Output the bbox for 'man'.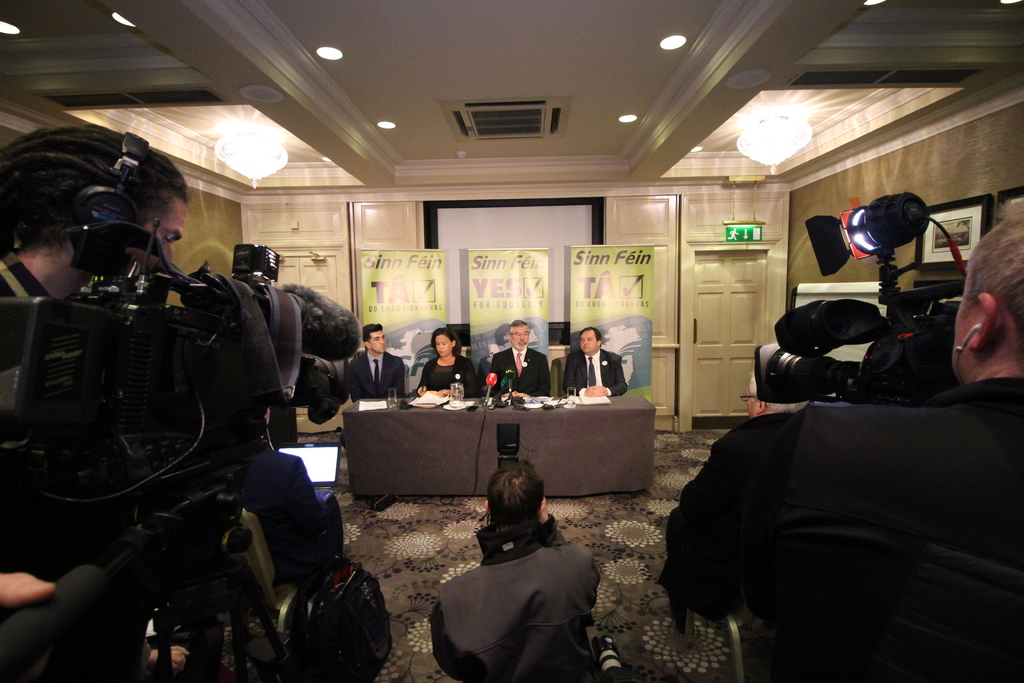
346:323:406:402.
